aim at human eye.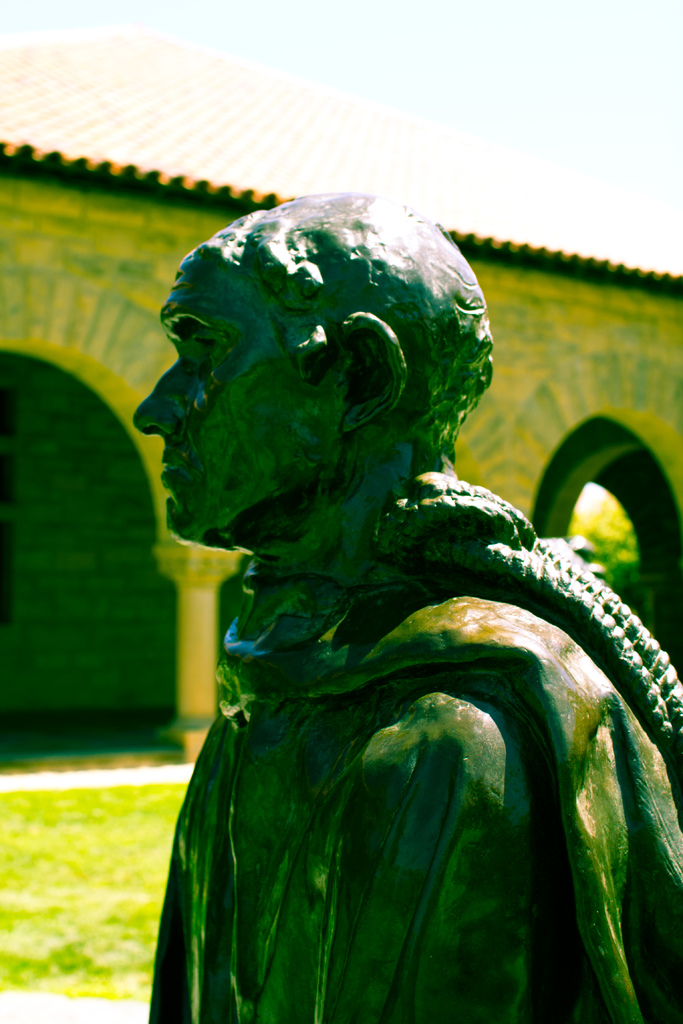
Aimed at 188,329,222,365.
